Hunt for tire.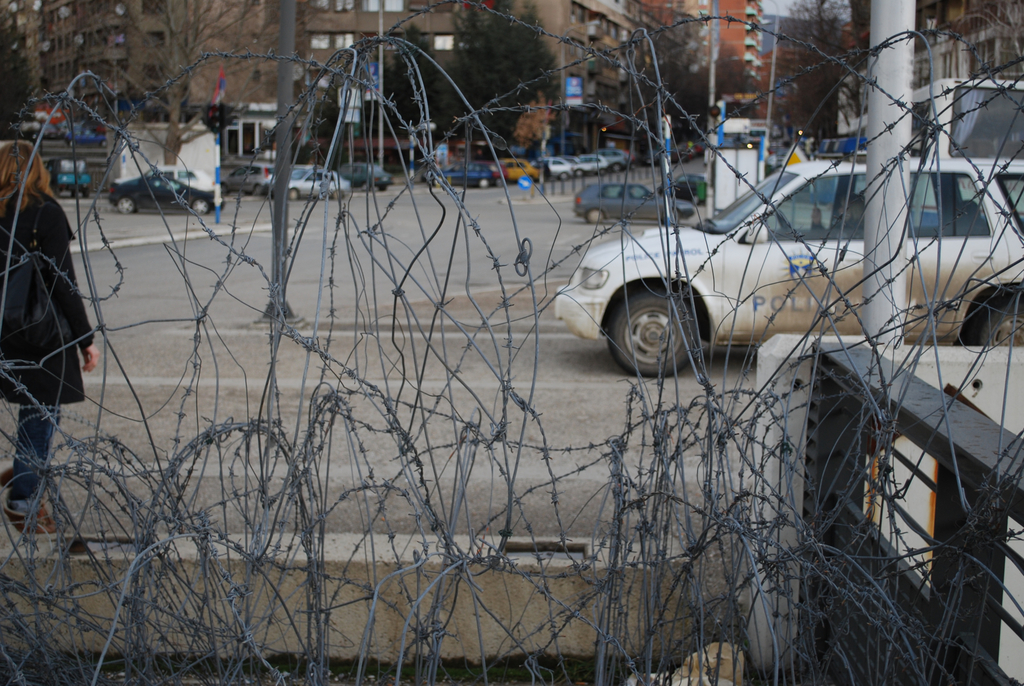
Hunted down at rect(561, 173, 570, 183).
